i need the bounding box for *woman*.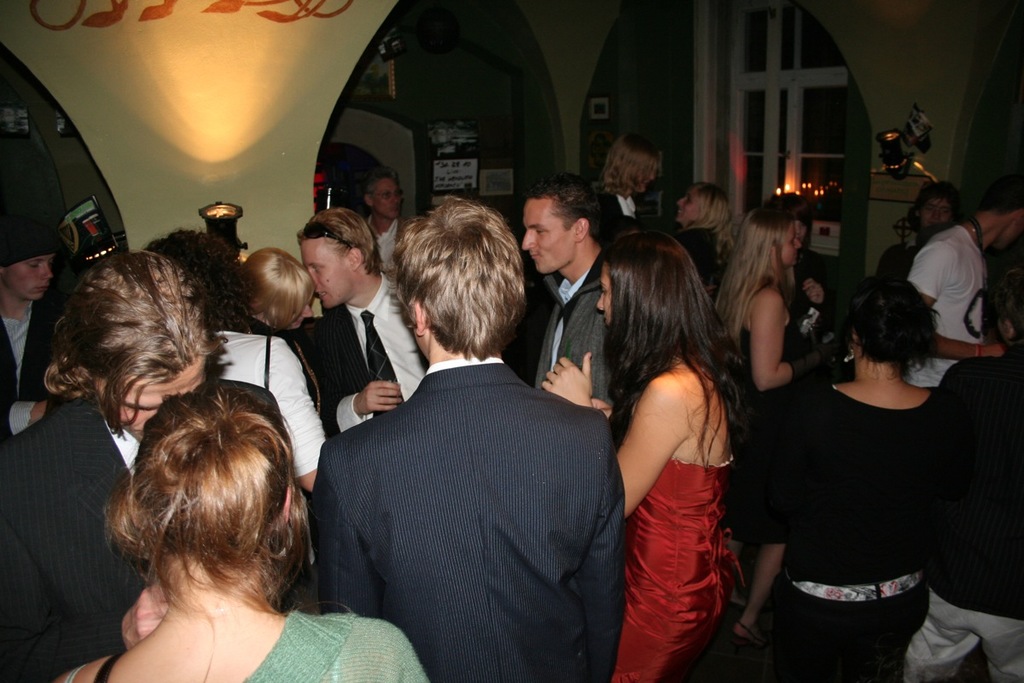
Here it is: l=879, t=180, r=968, b=282.
